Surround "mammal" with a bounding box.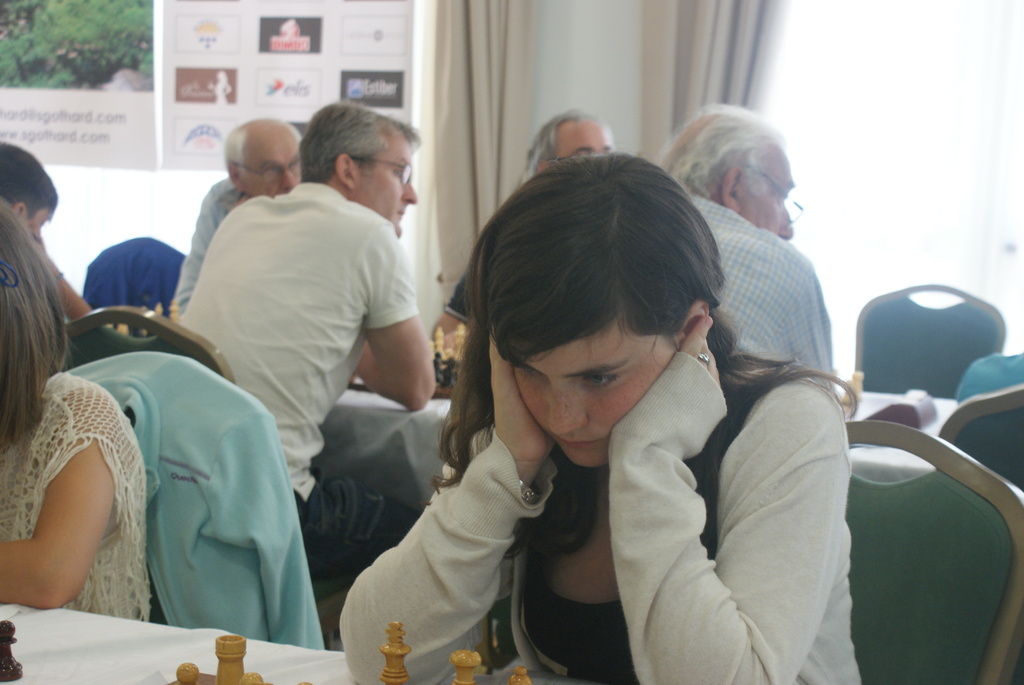
Rect(173, 97, 435, 643).
